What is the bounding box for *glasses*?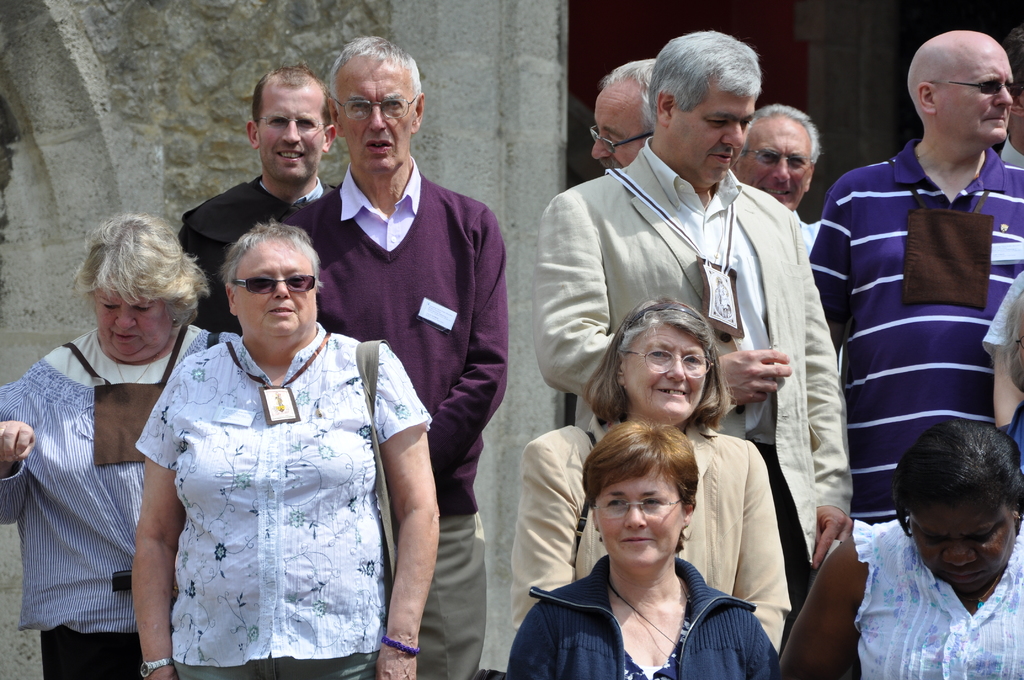
[x1=589, y1=125, x2=652, y2=154].
